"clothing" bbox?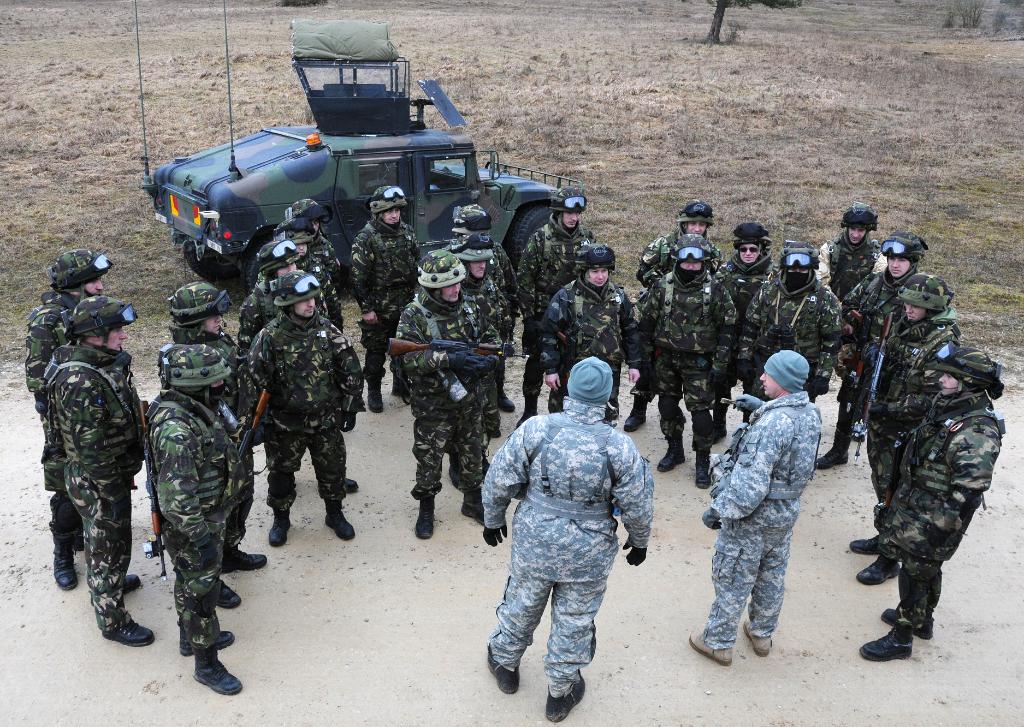
rect(863, 313, 963, 503)
